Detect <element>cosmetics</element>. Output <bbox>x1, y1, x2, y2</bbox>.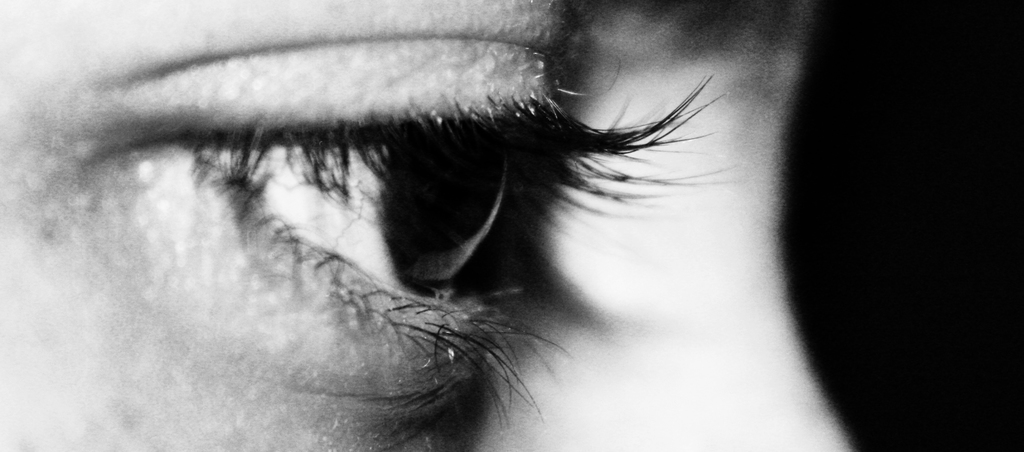
<bbox>185, 47, 703, 348</bbox>.
